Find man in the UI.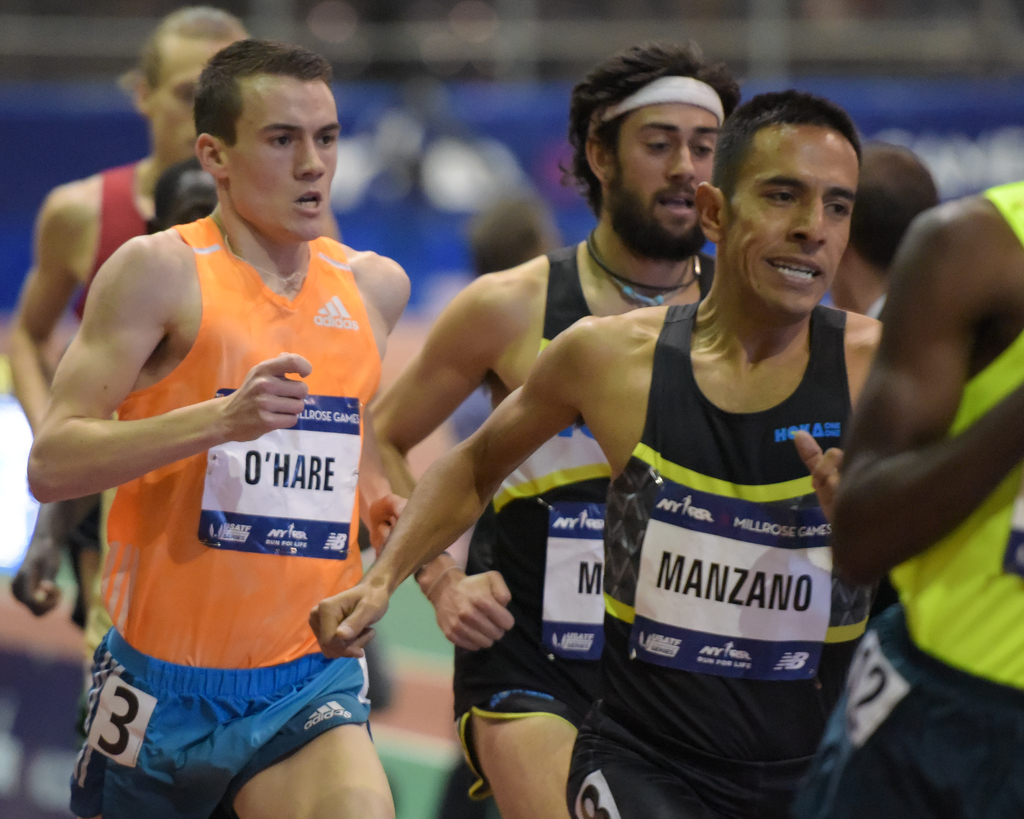
UI element at [x1=364, y1=38, x2=745, y2=818].
